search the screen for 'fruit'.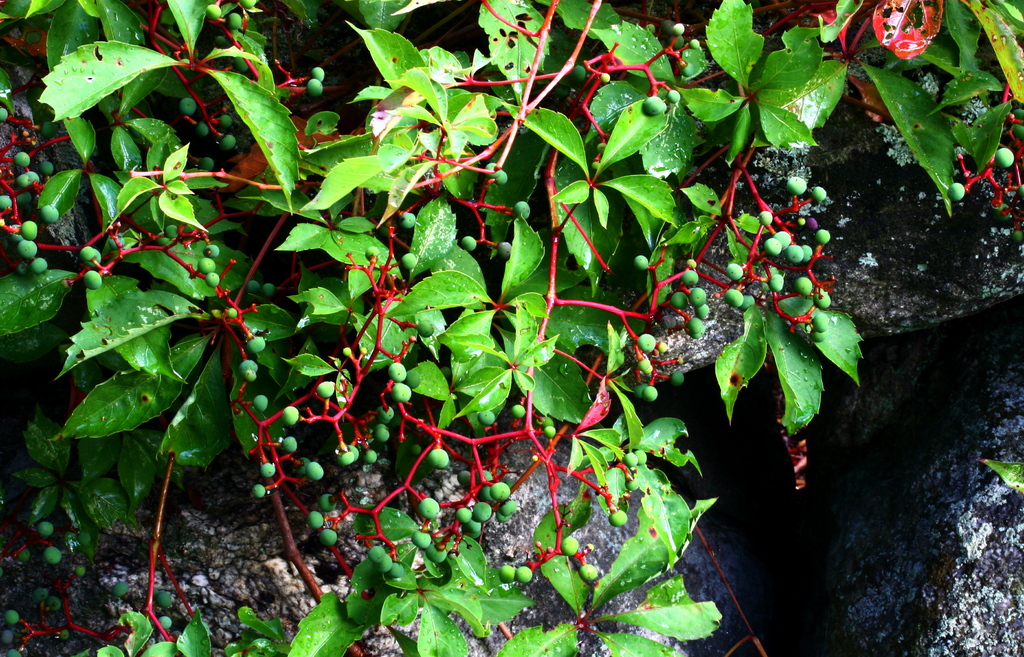
Found at <bbox>342, 348, 353, 355</bbox>.
